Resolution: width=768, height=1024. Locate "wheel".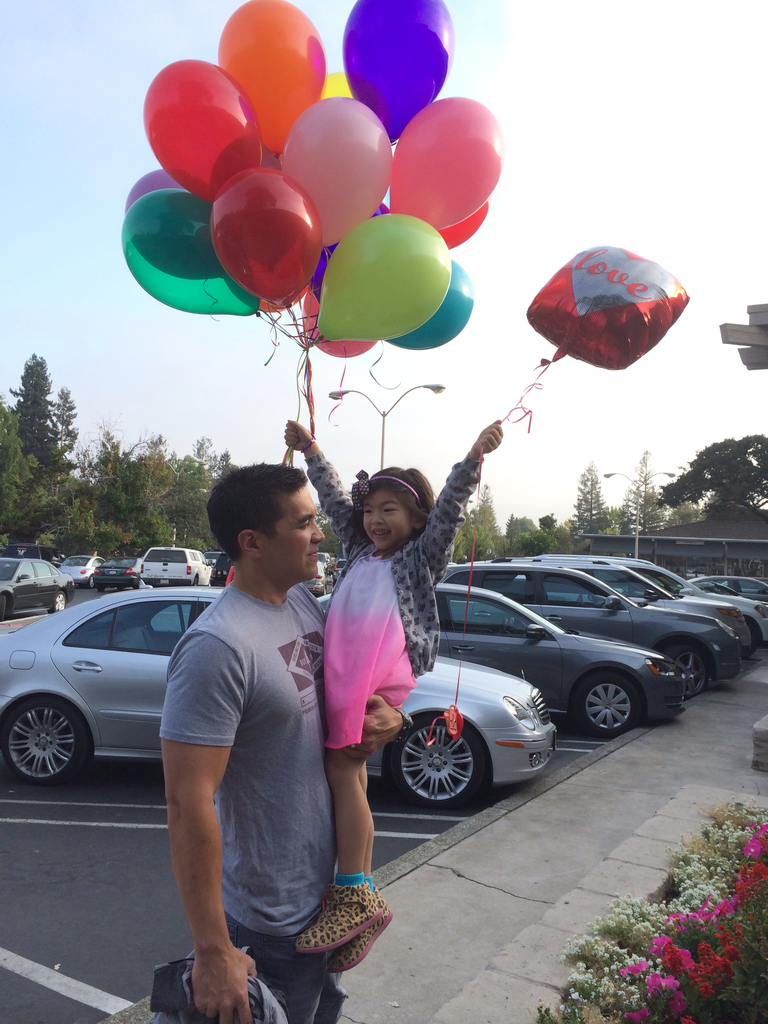
[395, 724, 499, 804].
